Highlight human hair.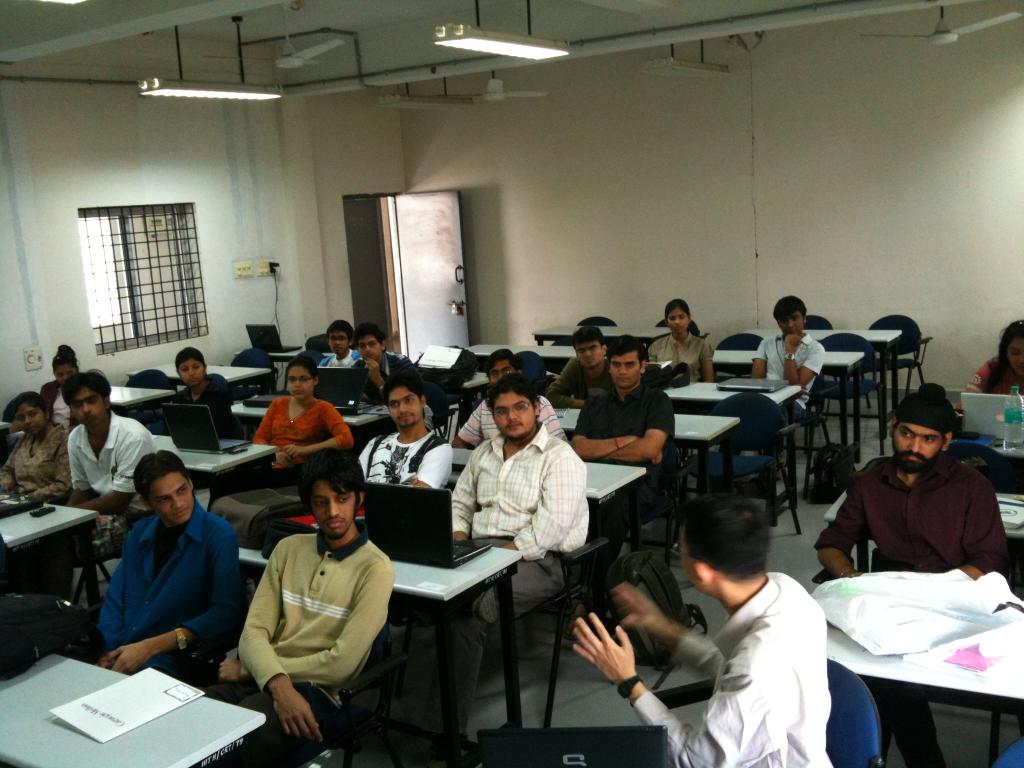
Highlighted region: x1=670 y1=479 x2=788 y2=583.
